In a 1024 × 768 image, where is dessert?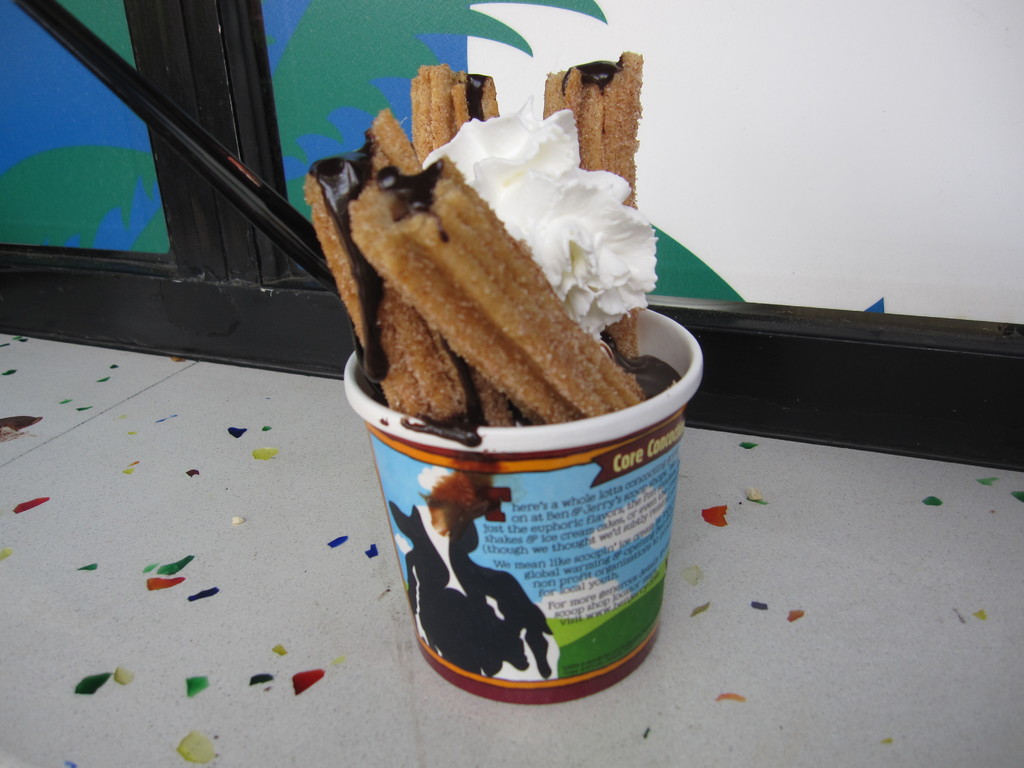
(left=298, top=48, right=684, bottom=447).
